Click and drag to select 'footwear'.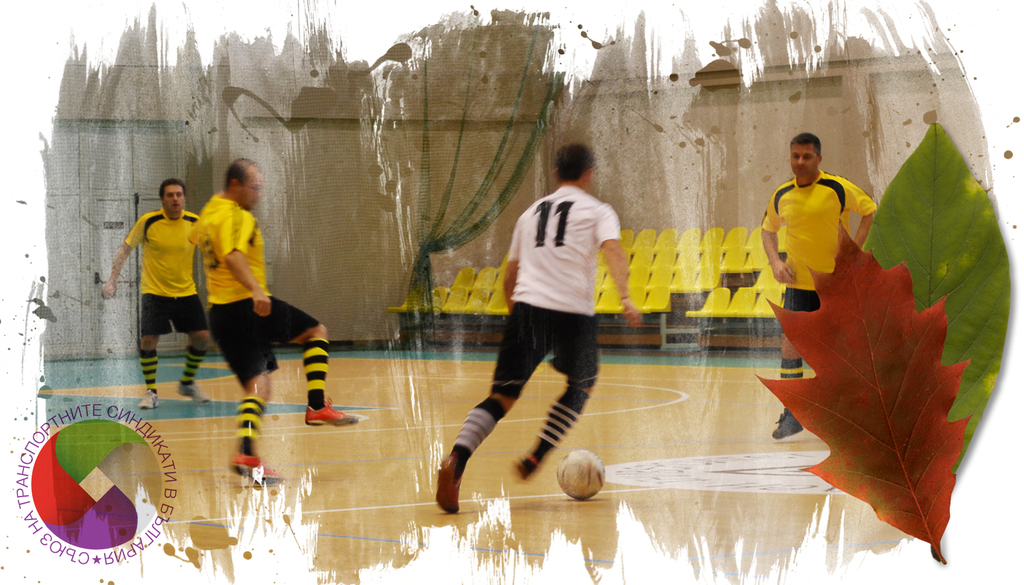
Selection: 305,399,355,423.
